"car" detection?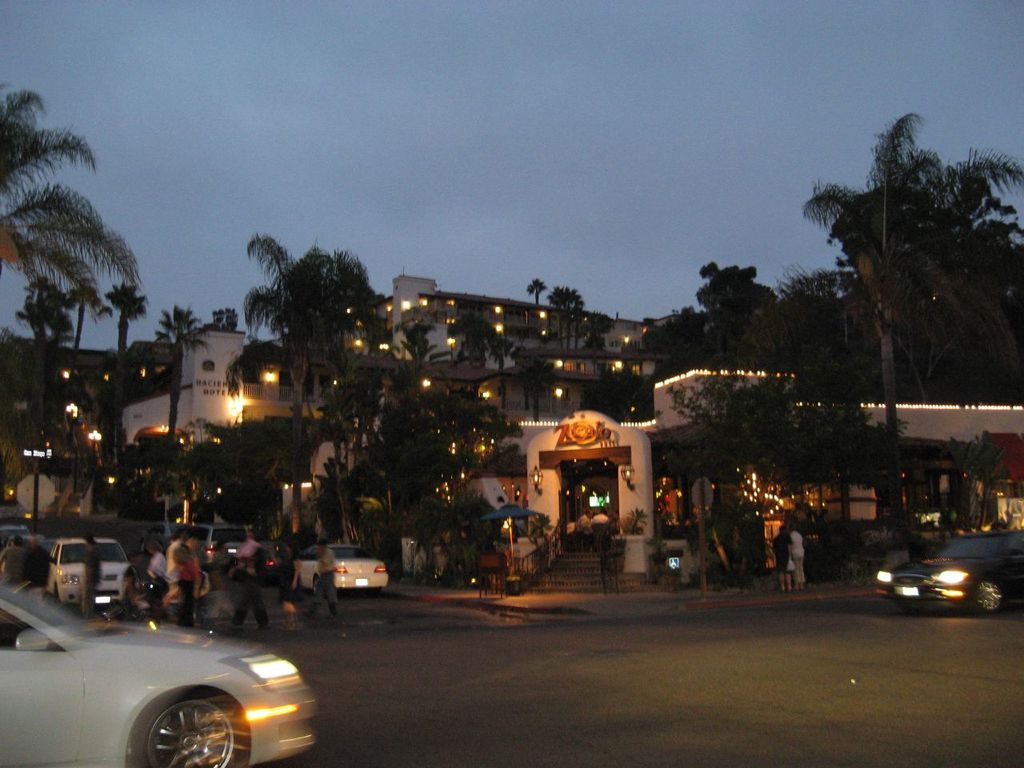
{"x1": 0, "y1": 586, "x2": 315, "y2": 767}
